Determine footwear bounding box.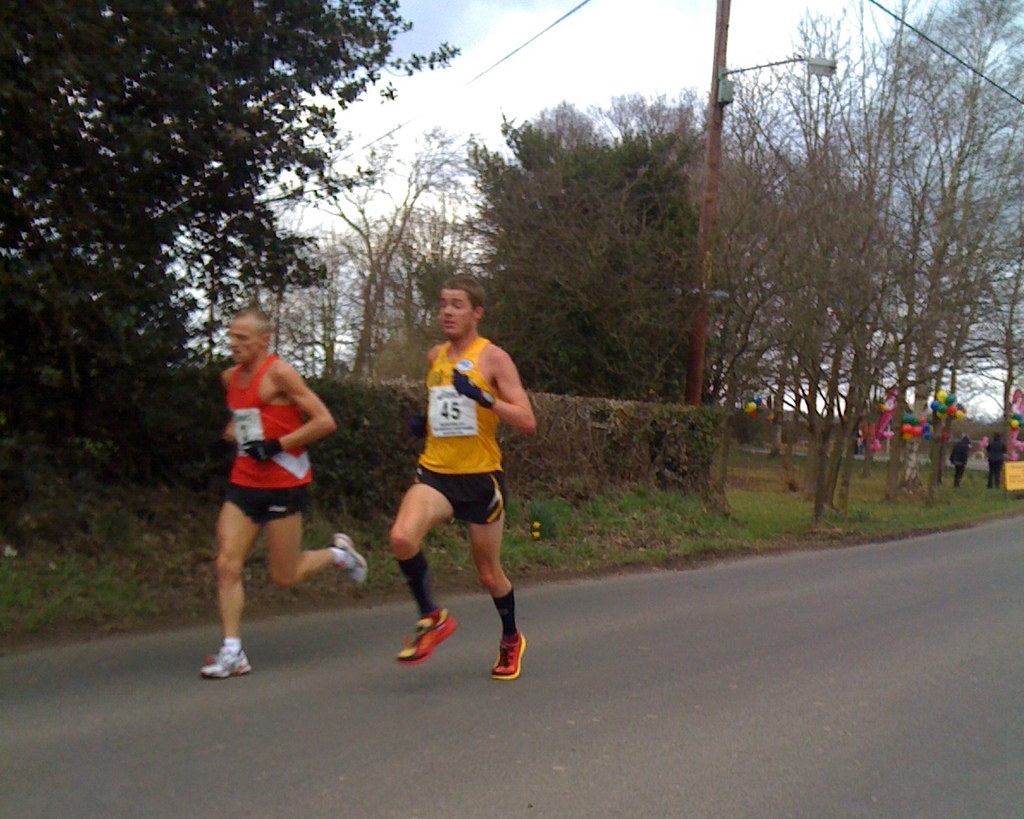
Determined: Rect(490, 627, 527, 677).
